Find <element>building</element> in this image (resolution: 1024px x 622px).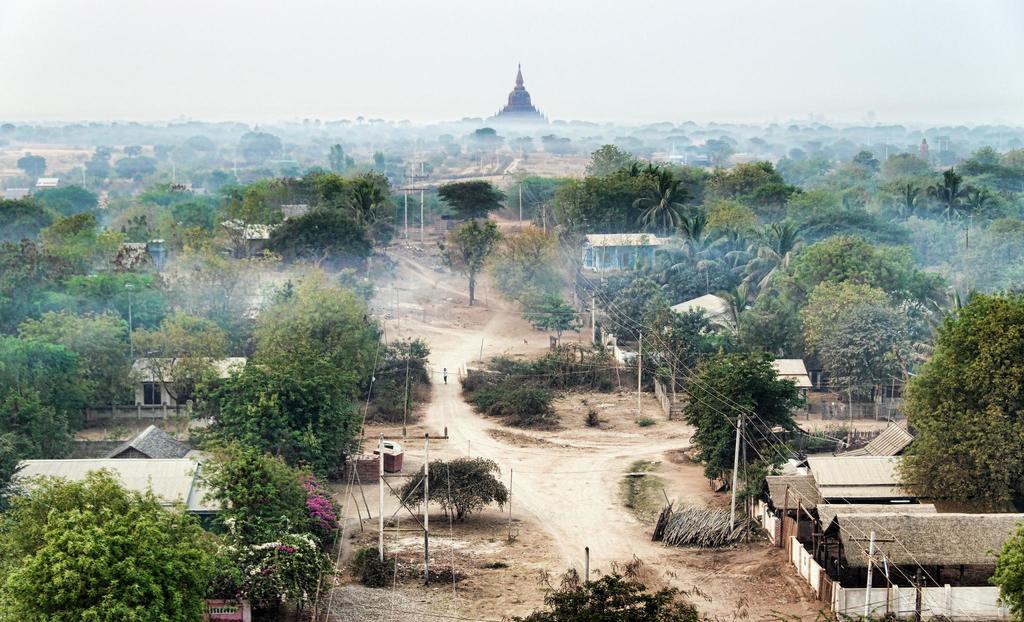
region(123, 351, 252, 408).
